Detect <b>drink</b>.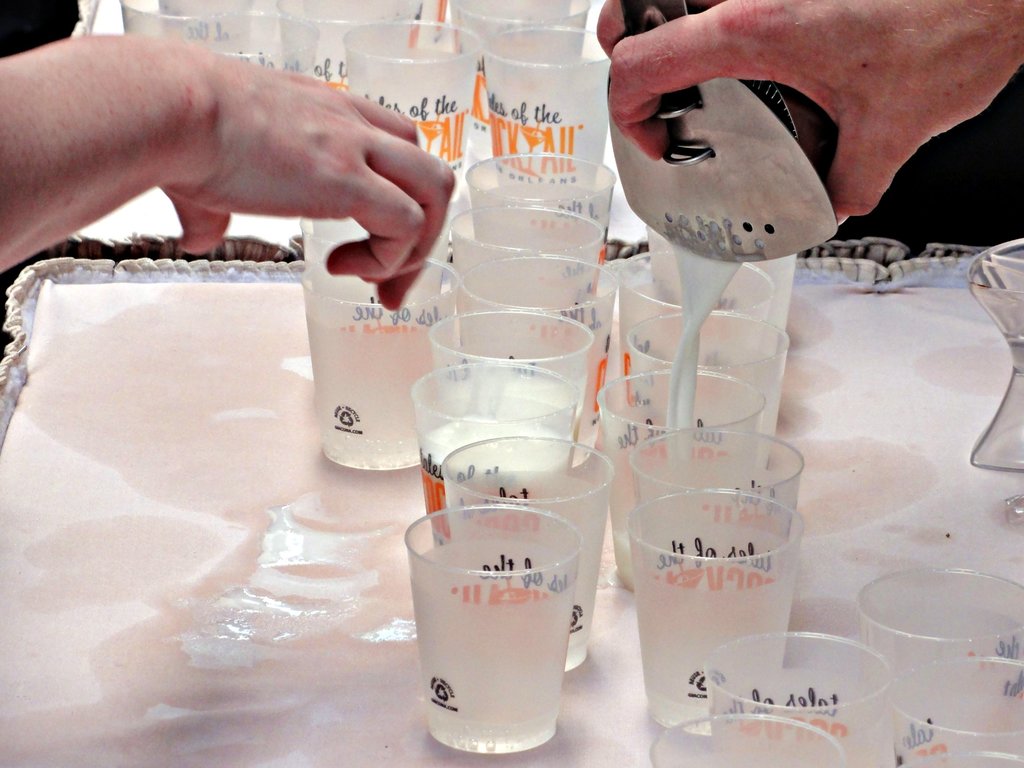
Detected at (418,416,565,547).
